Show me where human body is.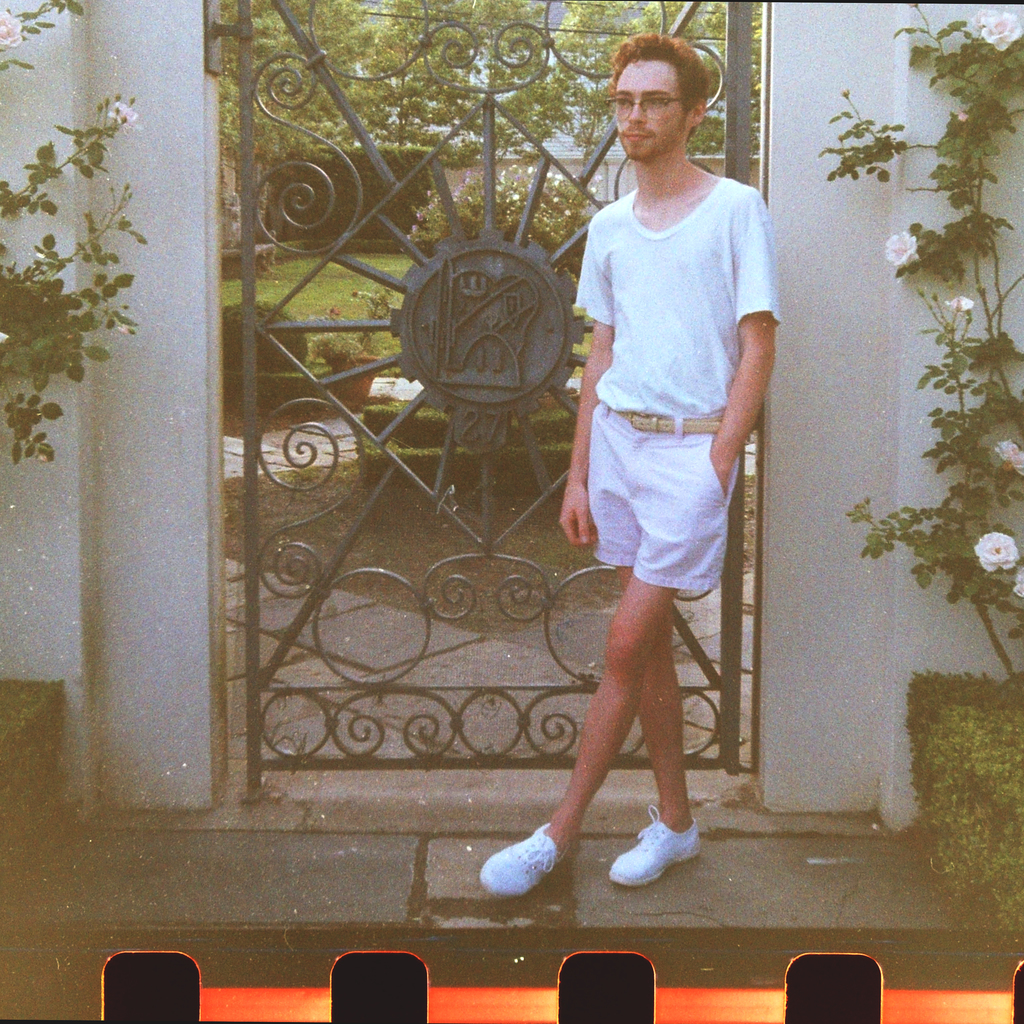
human body is at region(490, 60, 785, 908).
